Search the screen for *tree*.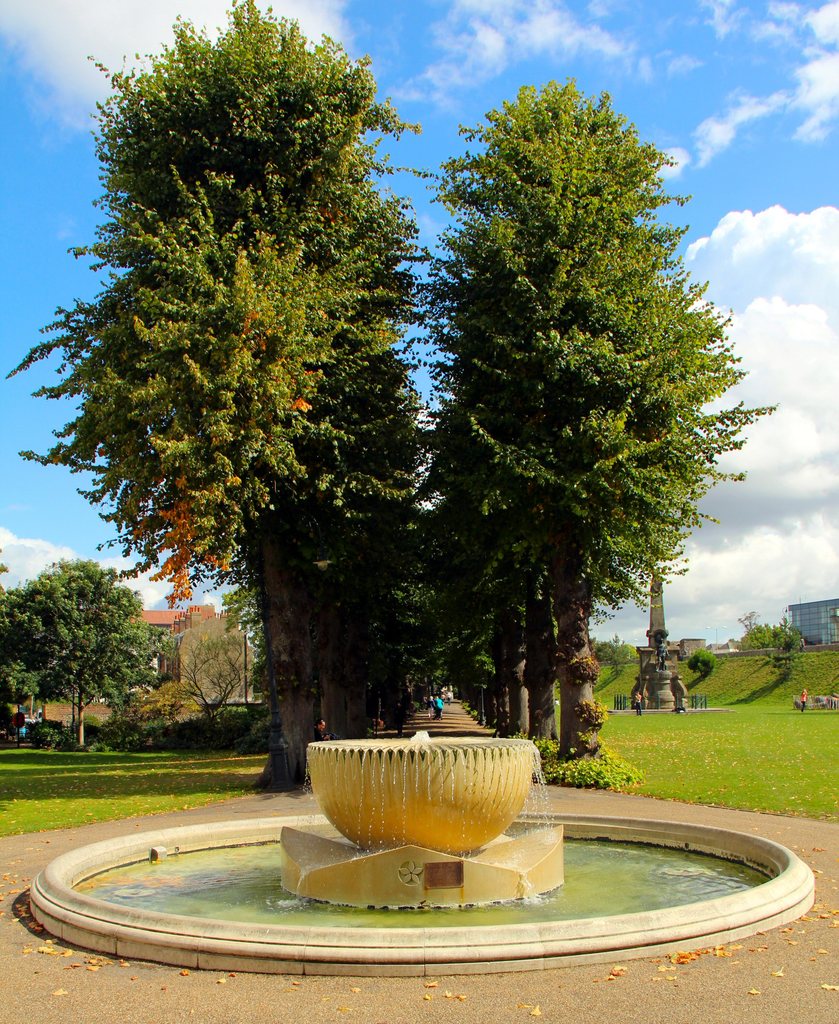
Found at bbox=[148, 603, 276, 725].
